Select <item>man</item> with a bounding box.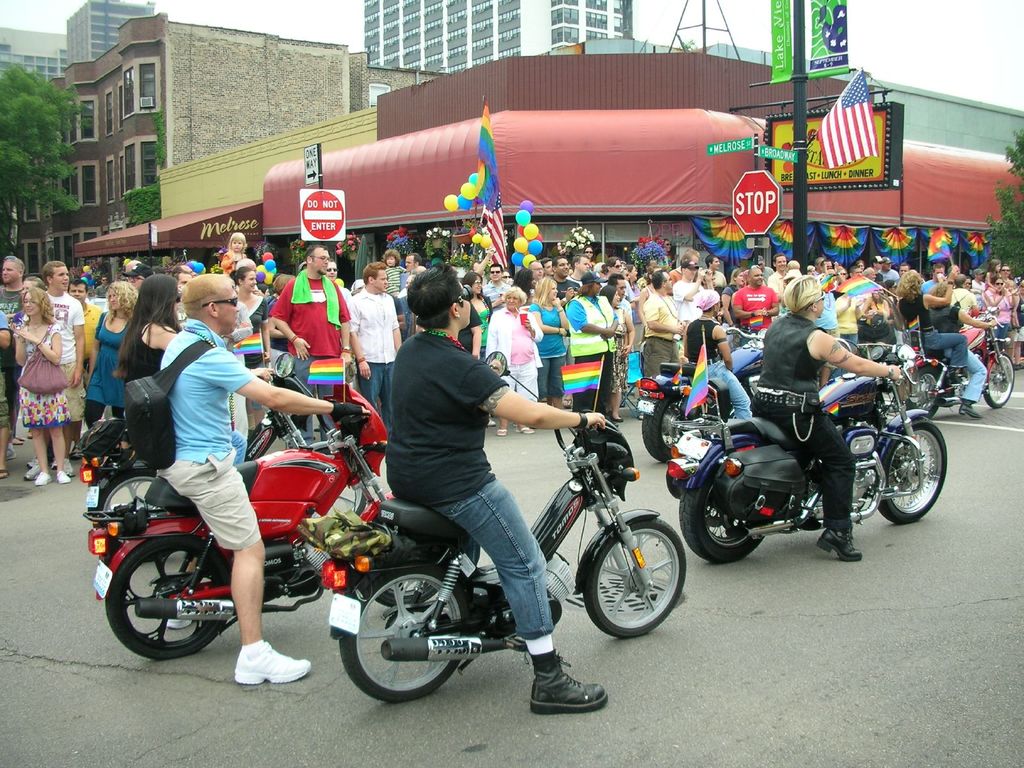
[left=925, top=282, right=998, bottom=418].
